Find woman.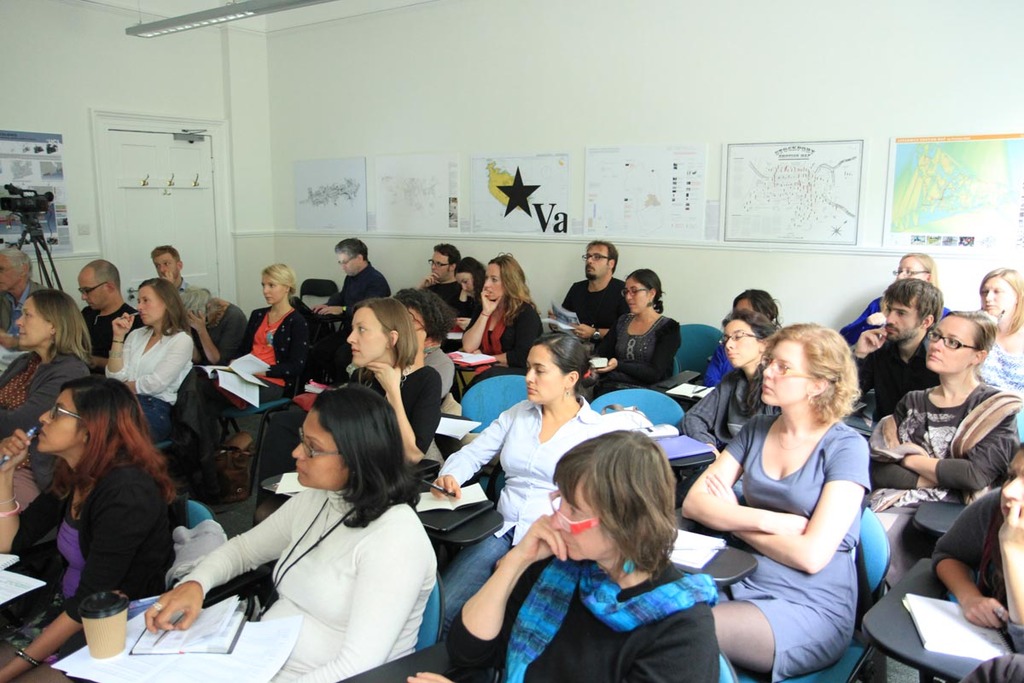
select_region(864, 307, 1023, 505).
